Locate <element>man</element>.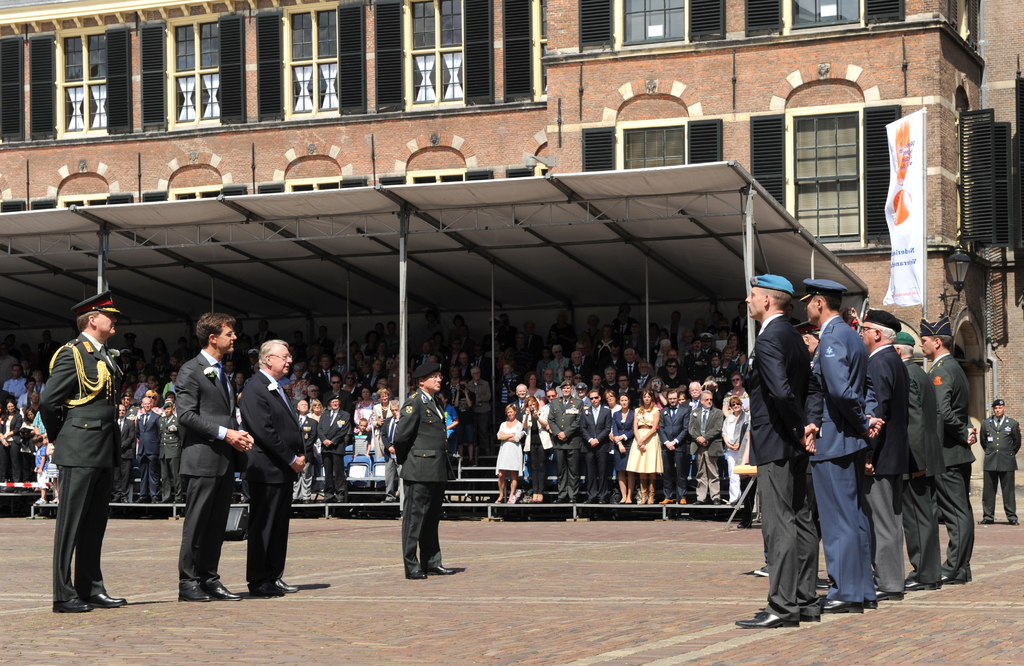
Bounding box: 581:389:619:501.
